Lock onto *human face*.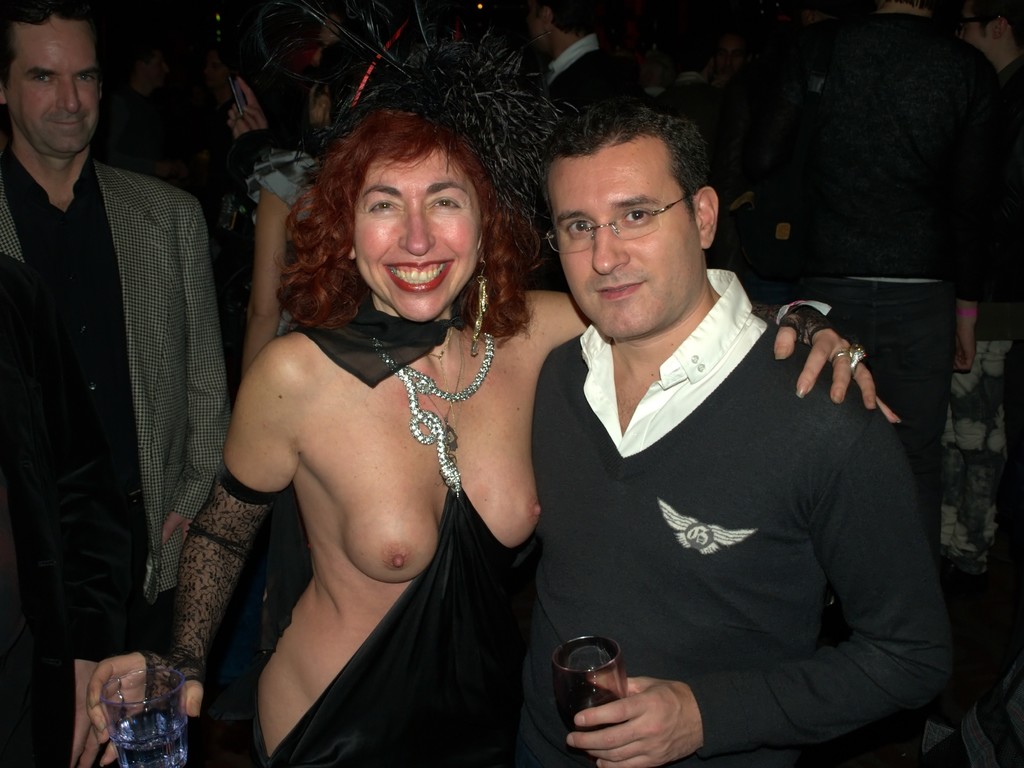
Locked: box=[10, 21, 102, 158].
